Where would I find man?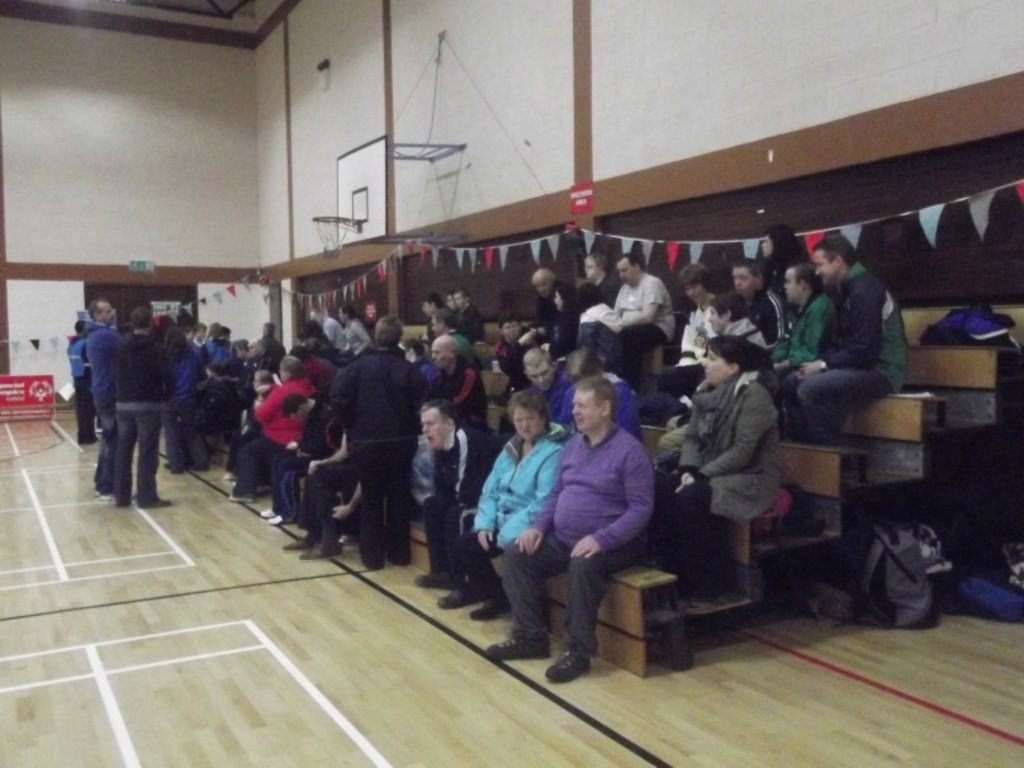
At [left=455, top=283, right=479, bottom=330].
